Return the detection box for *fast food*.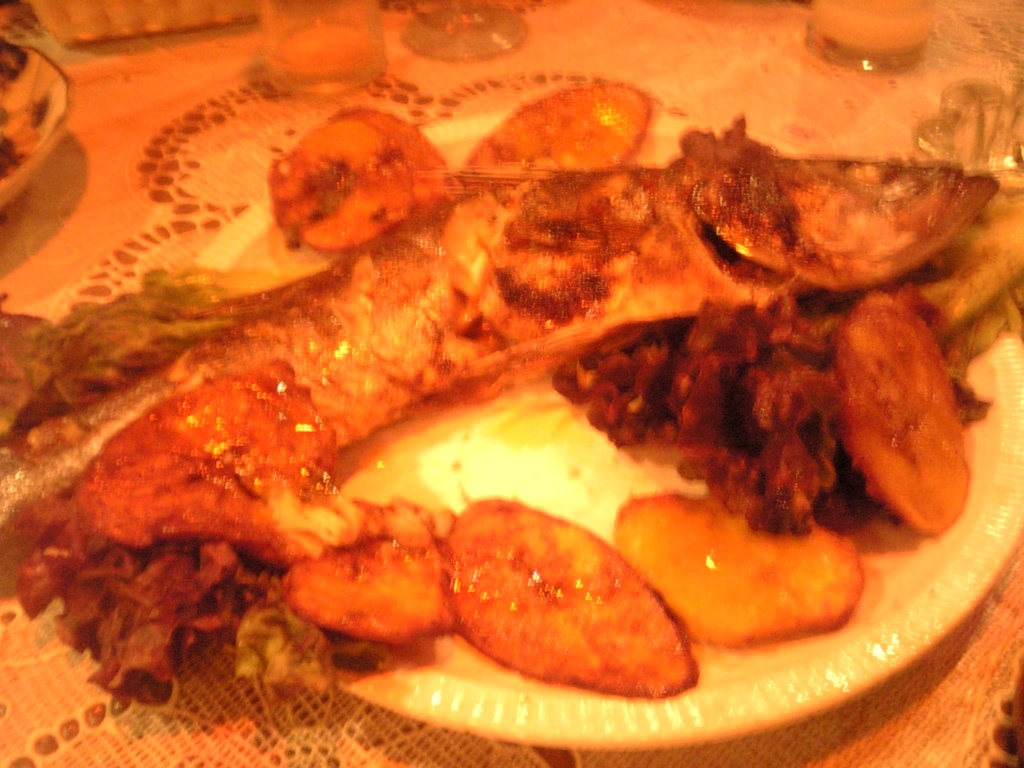
<box>15,40,1022,748</box>.
